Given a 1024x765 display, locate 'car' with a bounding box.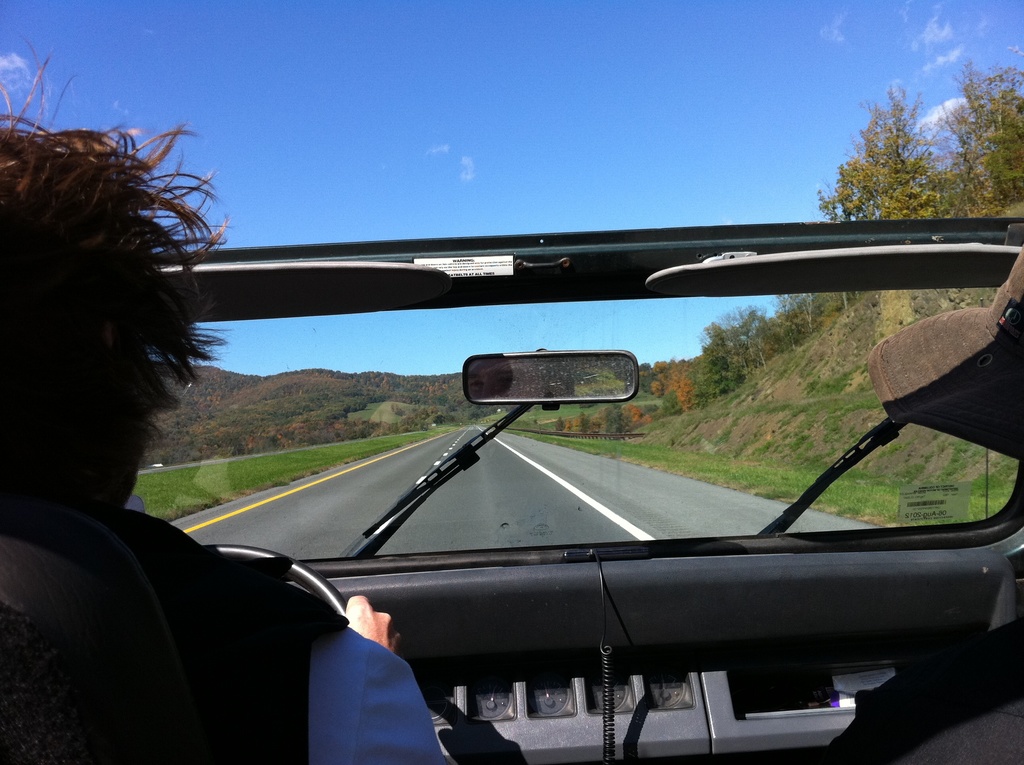
Located: select_region(127, 218, 1023, 764).
